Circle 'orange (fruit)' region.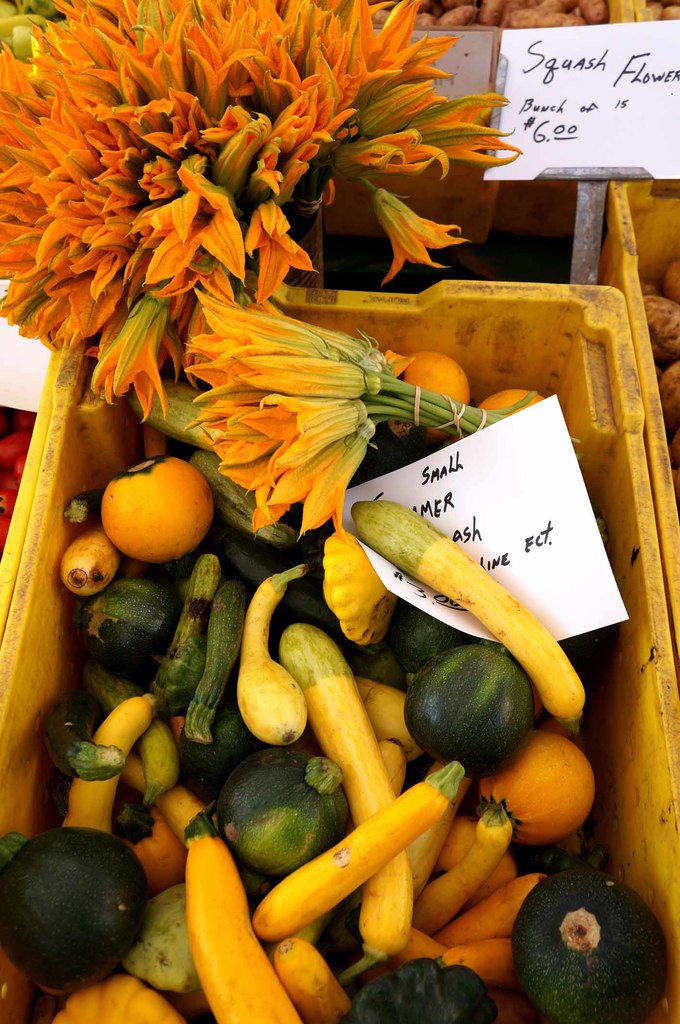
Region: detection(97, 458, 217, 561).
